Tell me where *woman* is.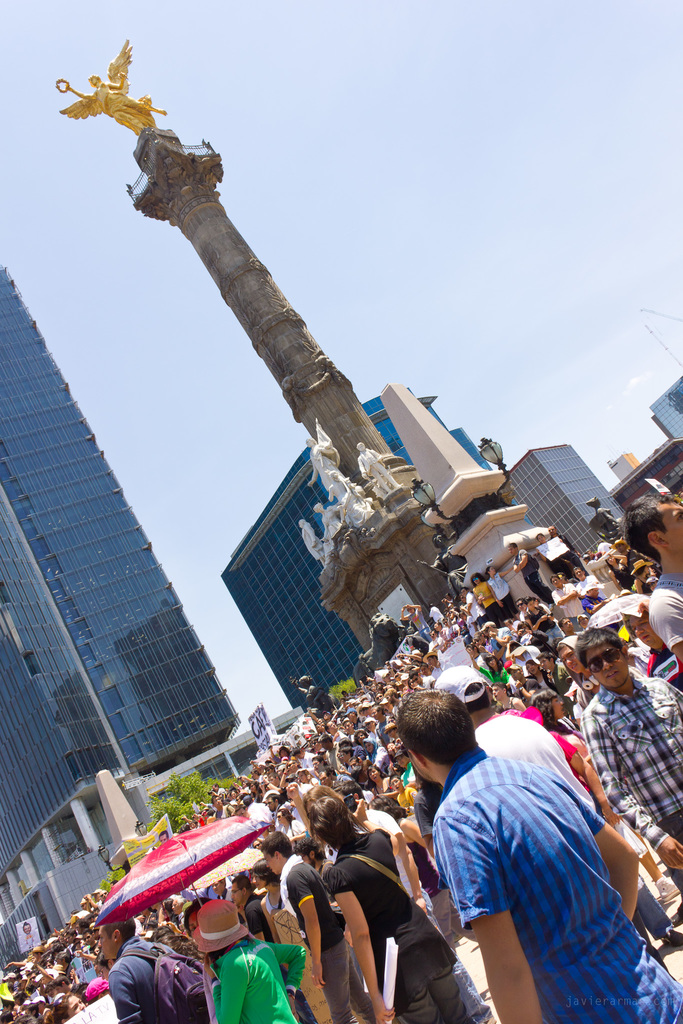
*woman* is at region(469, 574, 507, 621).
